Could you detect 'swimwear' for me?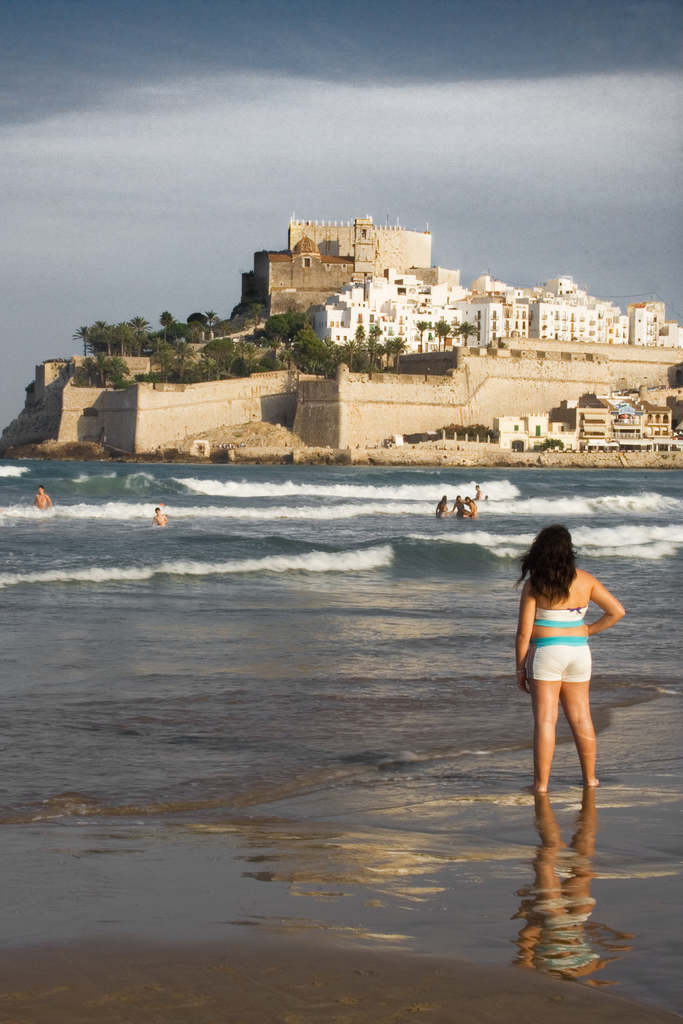
Detection result: <box>529,603,590,629</box>.
